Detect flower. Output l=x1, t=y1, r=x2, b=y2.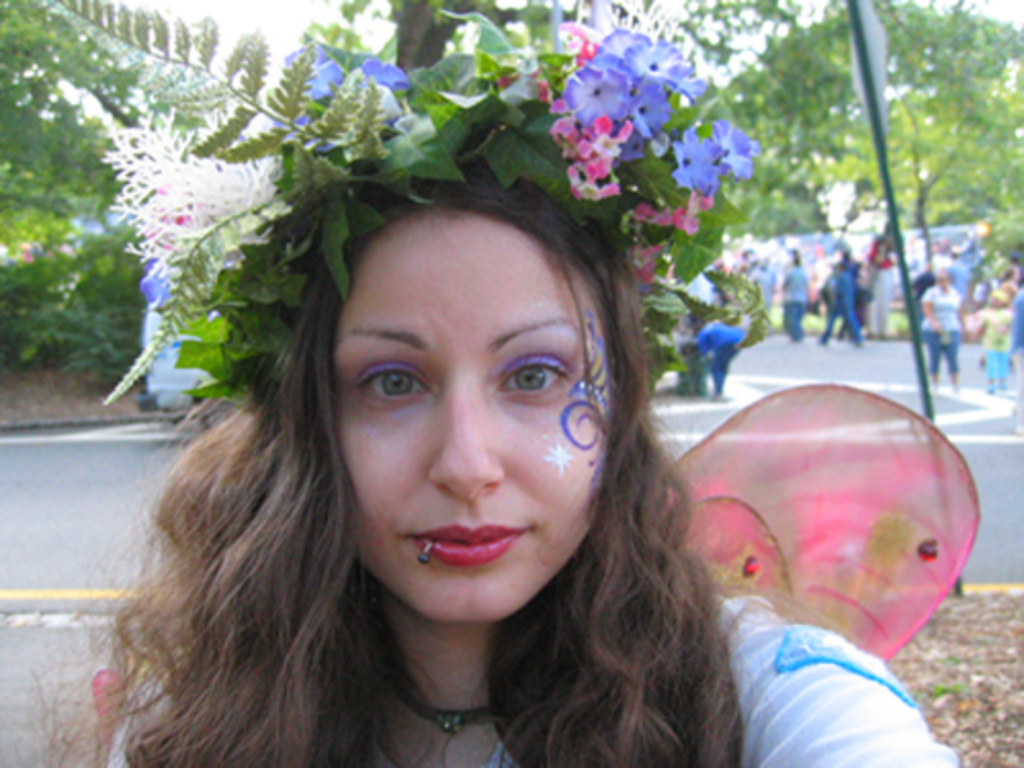
l=362, t=61, r=420, b=123.
